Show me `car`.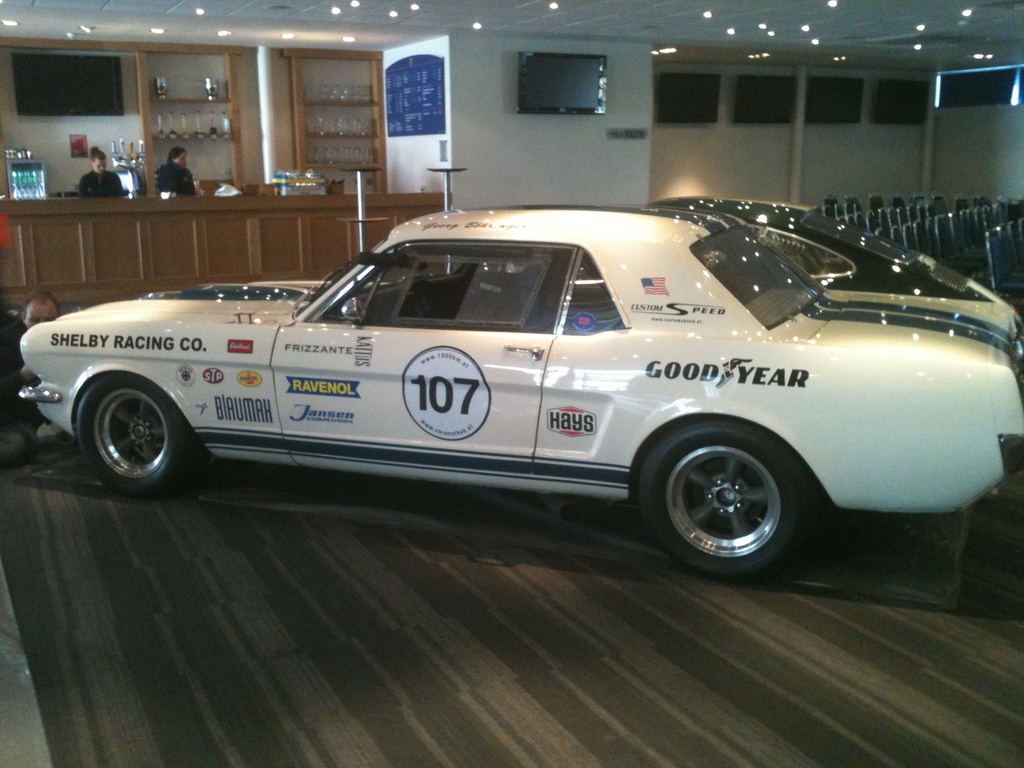
`car` is here: Rect(140, 195, 1023, 353).
